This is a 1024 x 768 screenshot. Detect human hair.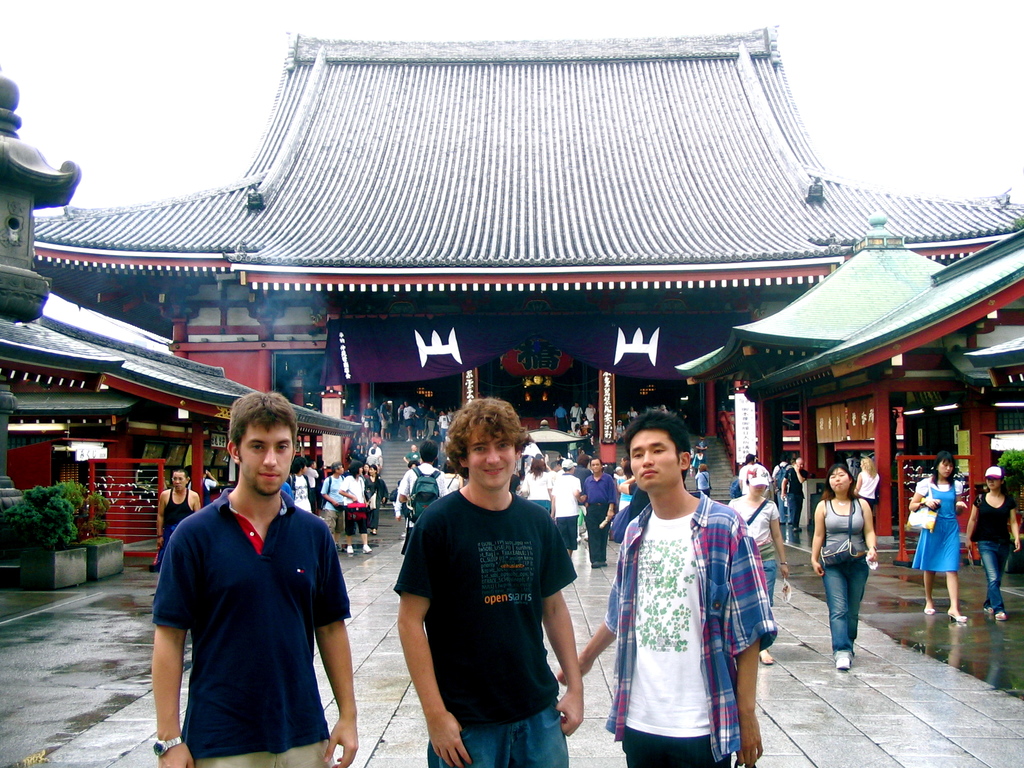
(530,458,547,476).
